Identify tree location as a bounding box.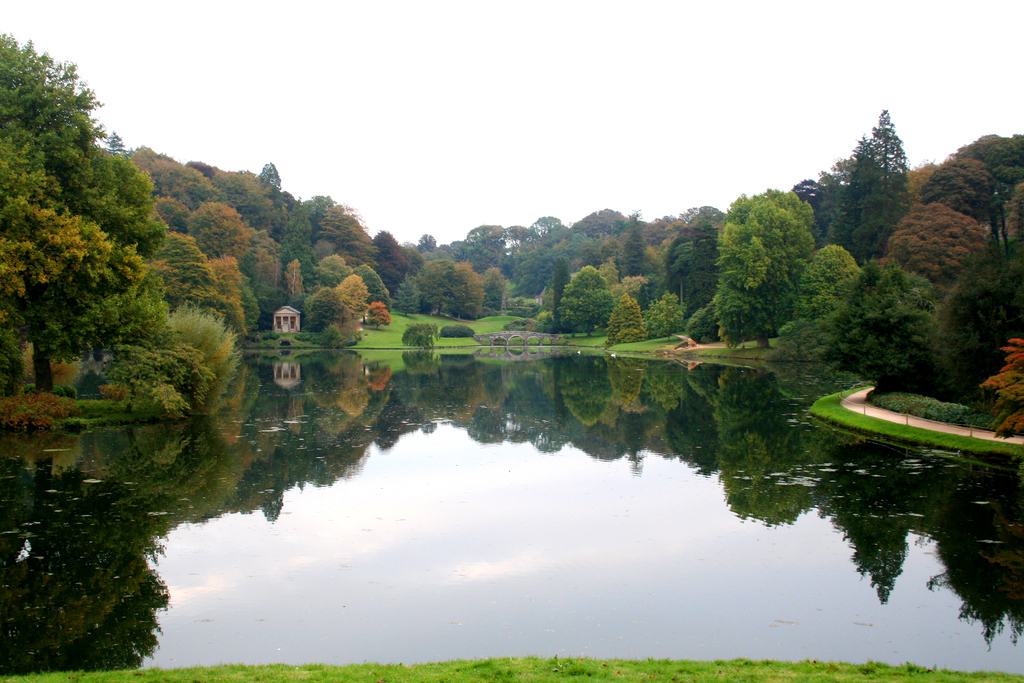
255/163/281/189.
